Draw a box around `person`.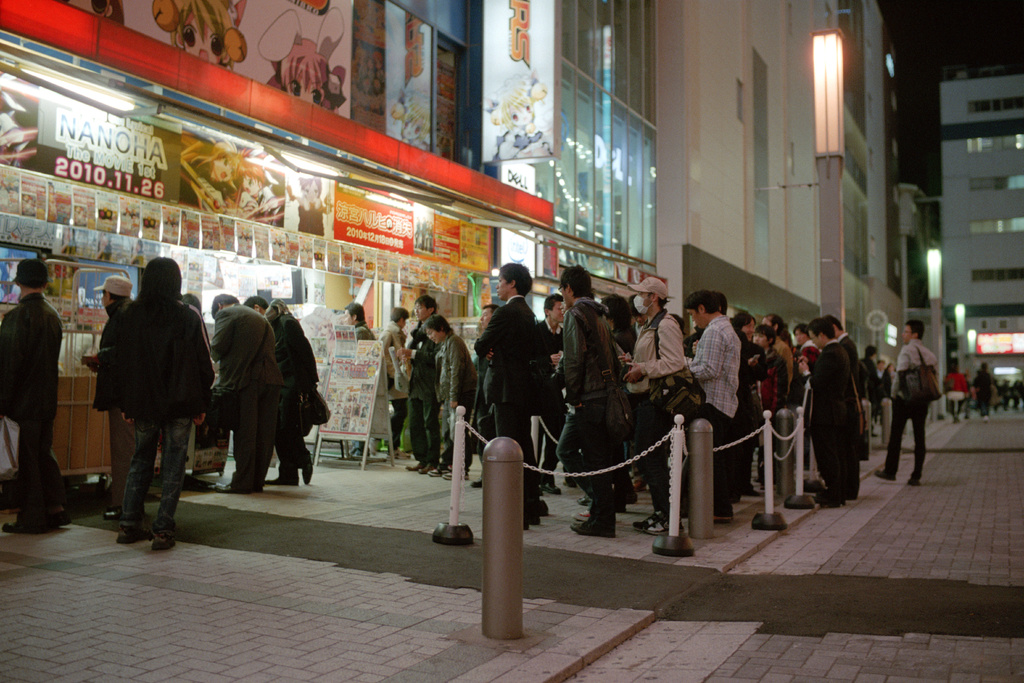
bbox(492, 264, 550, 534).
